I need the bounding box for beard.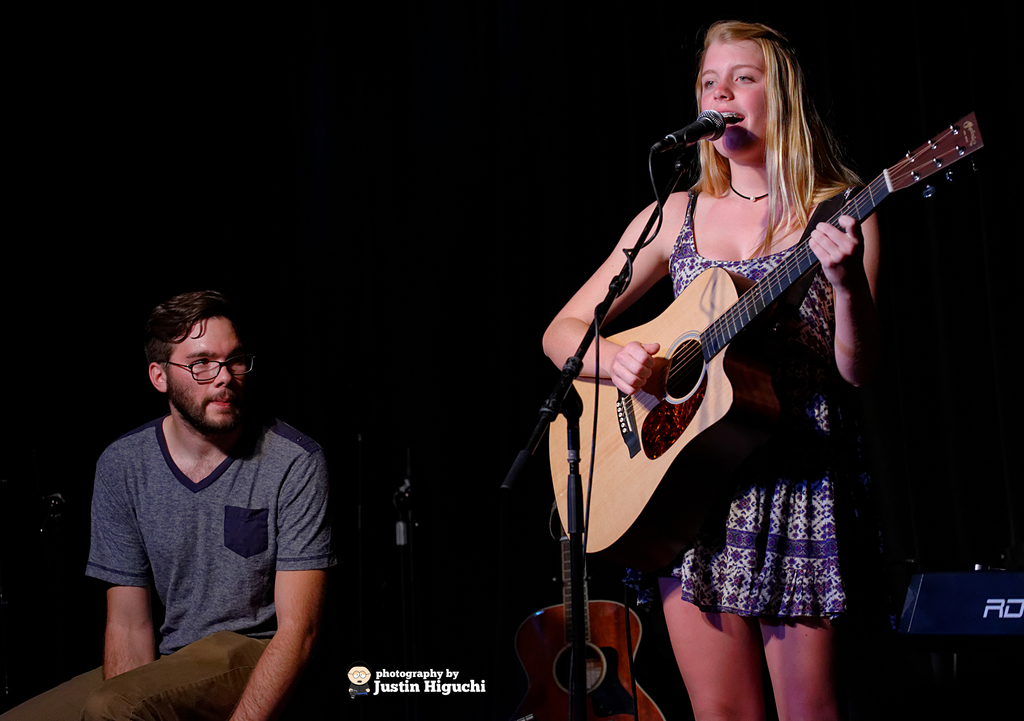
Here it is: detection(164, 376, 244, 433).
